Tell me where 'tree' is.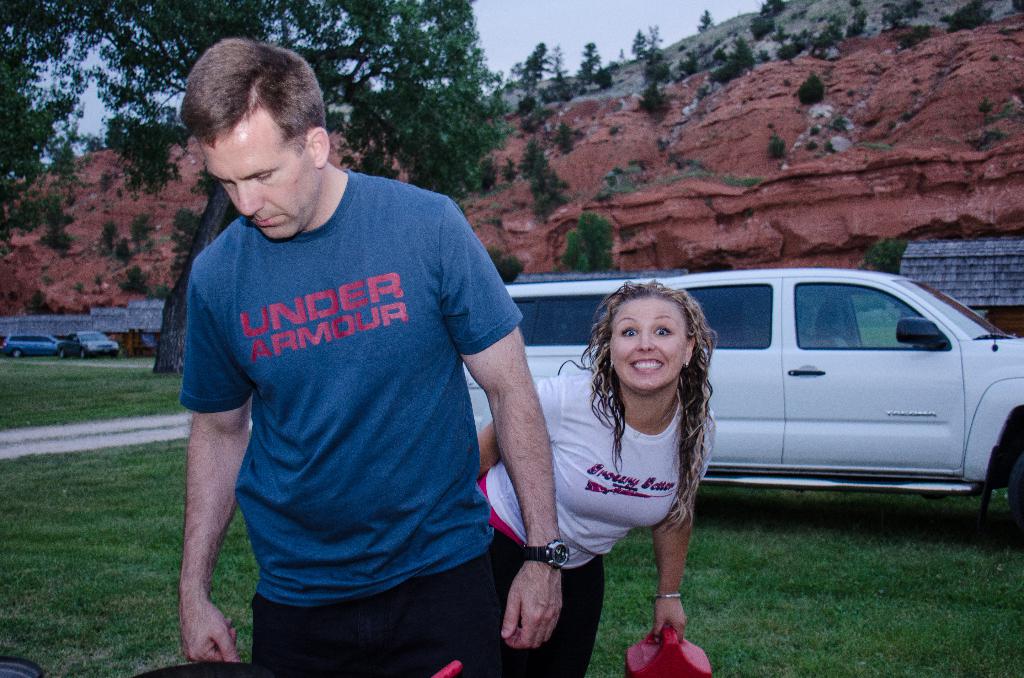
'tree' is at <bbox>630, 28, 646, 59</bbox>.
